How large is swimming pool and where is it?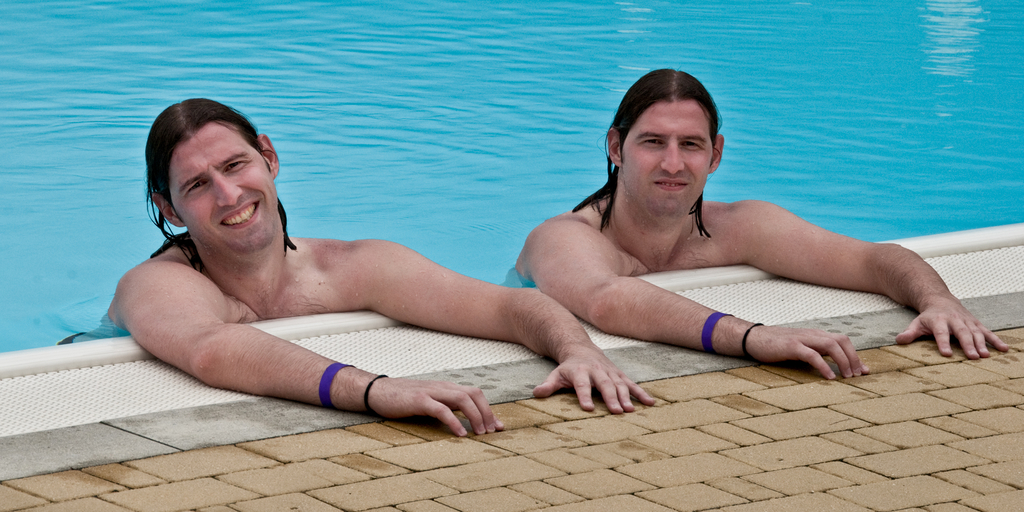
Bounding box: box(2, 67, 1023, 439).
